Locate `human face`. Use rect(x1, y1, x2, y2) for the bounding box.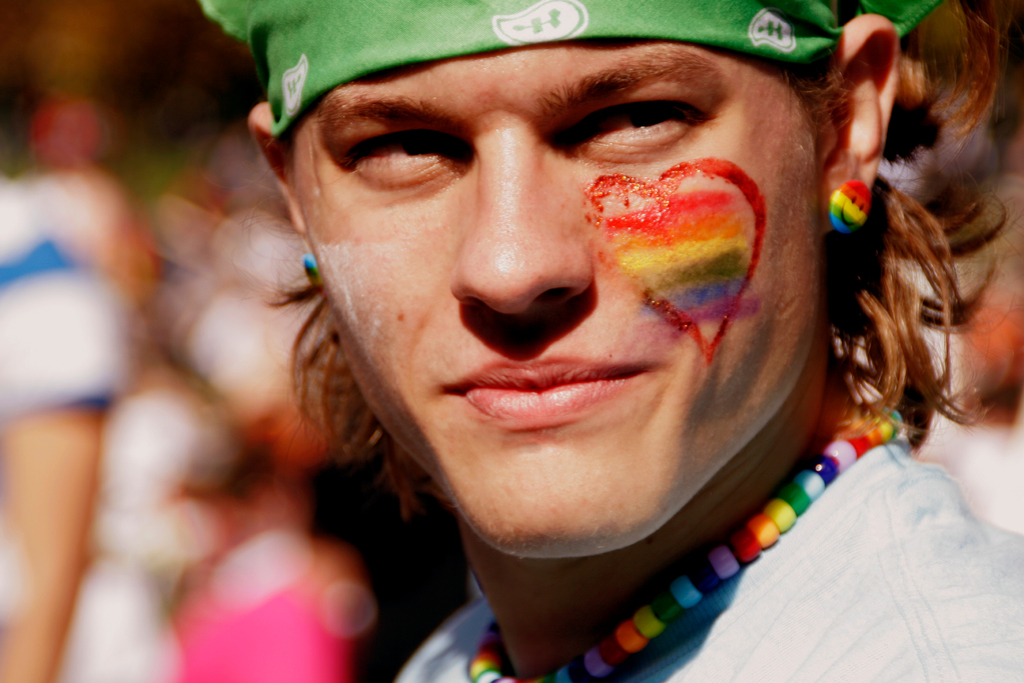
rect(287, 46, 843, 580).
